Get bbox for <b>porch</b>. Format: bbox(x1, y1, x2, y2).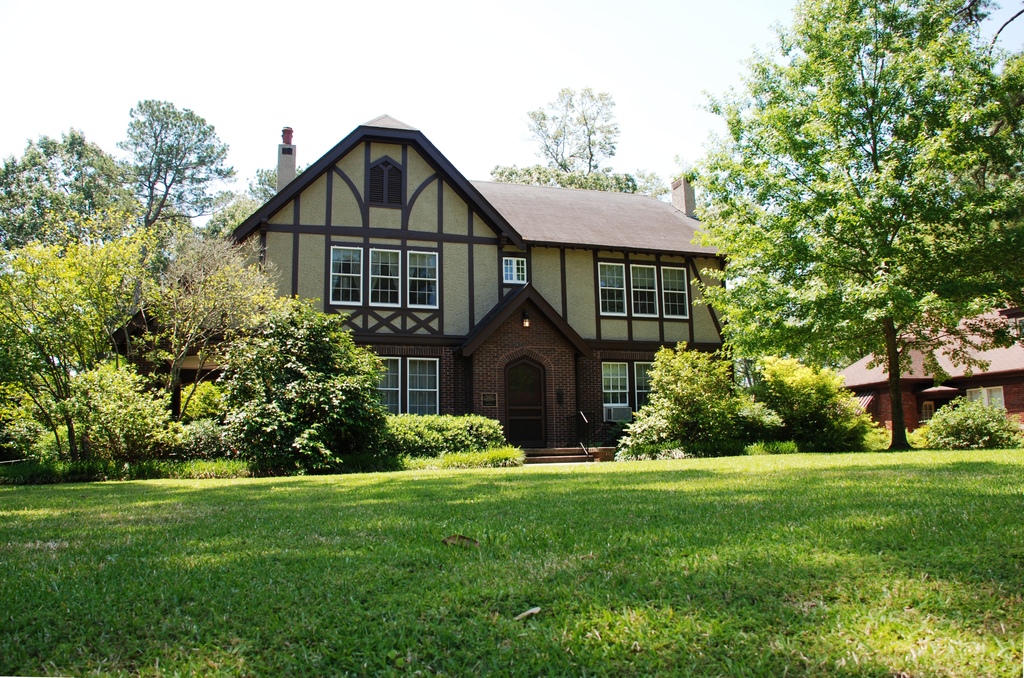
bbox(493, 418, 620, 464).
